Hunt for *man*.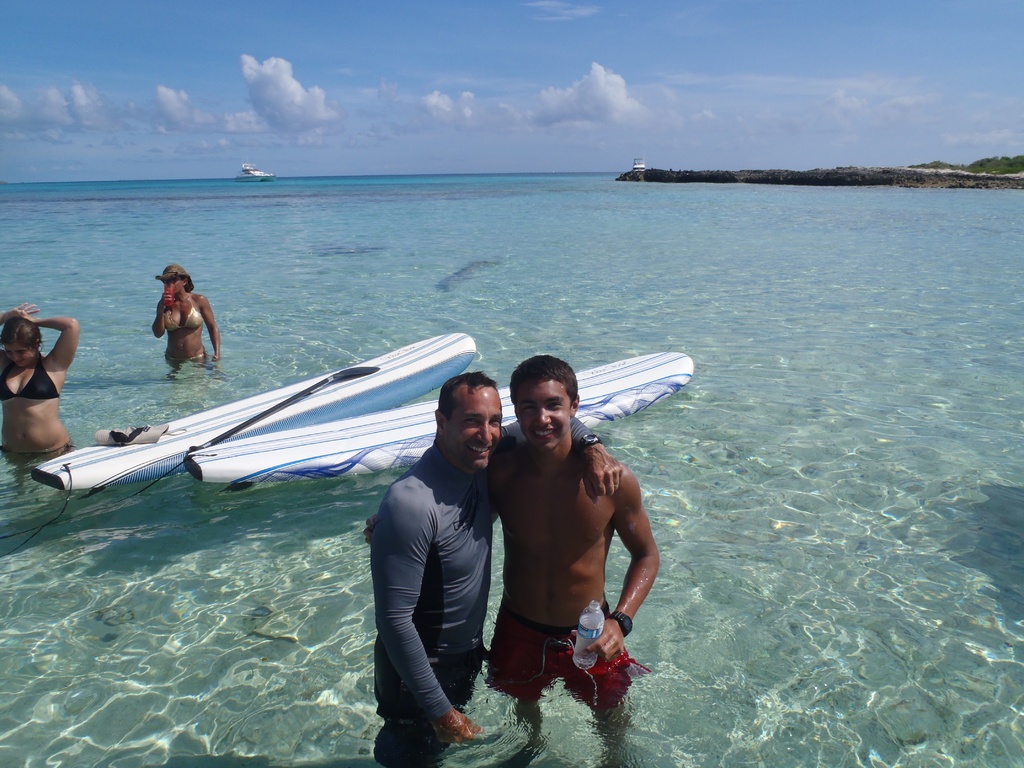
Hunted down at <region>332, 360, 637, 766</region>.
